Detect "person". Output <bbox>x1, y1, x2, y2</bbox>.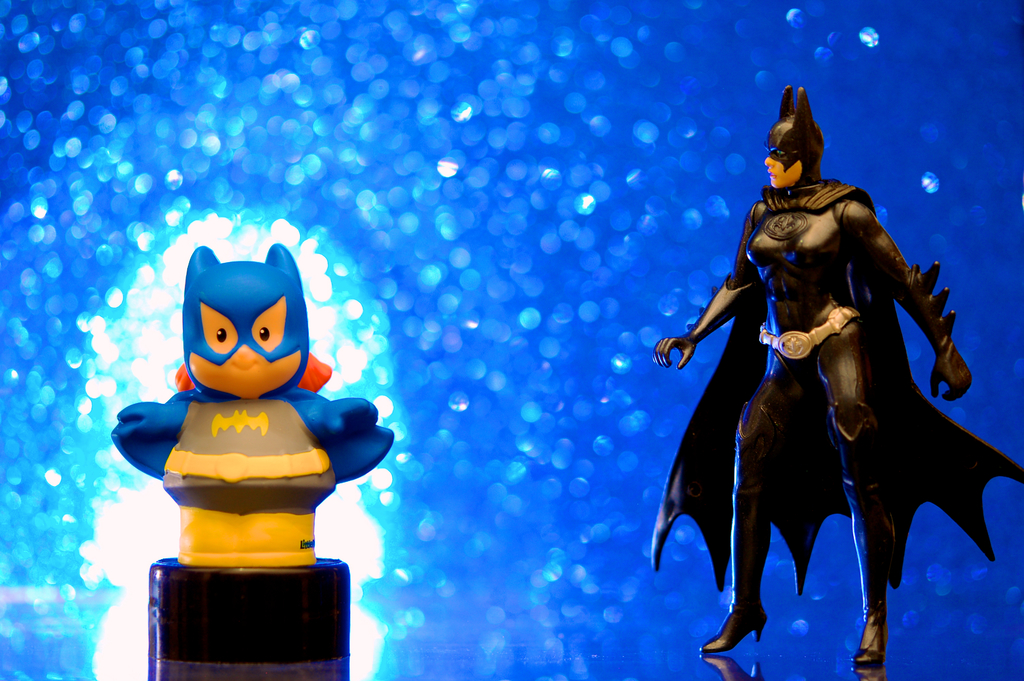
<bbox>114, 243, 395, 569</bbox>.
